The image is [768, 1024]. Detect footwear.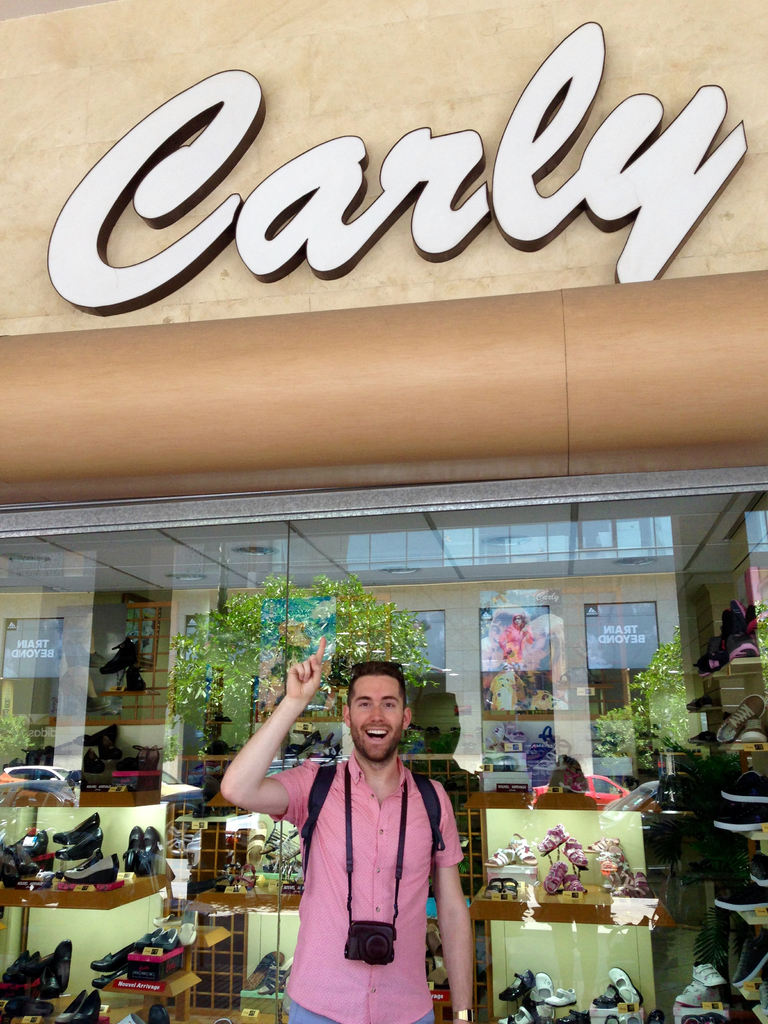
Detection: (532,970,556,1014).
